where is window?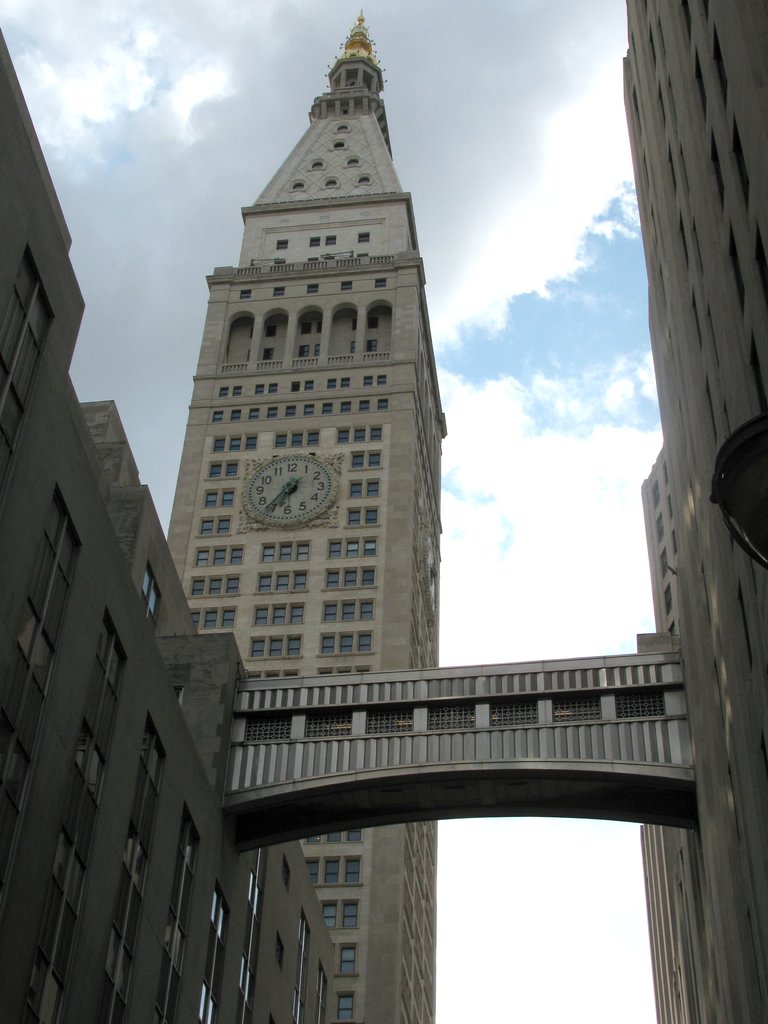
(174,686,182,705).
